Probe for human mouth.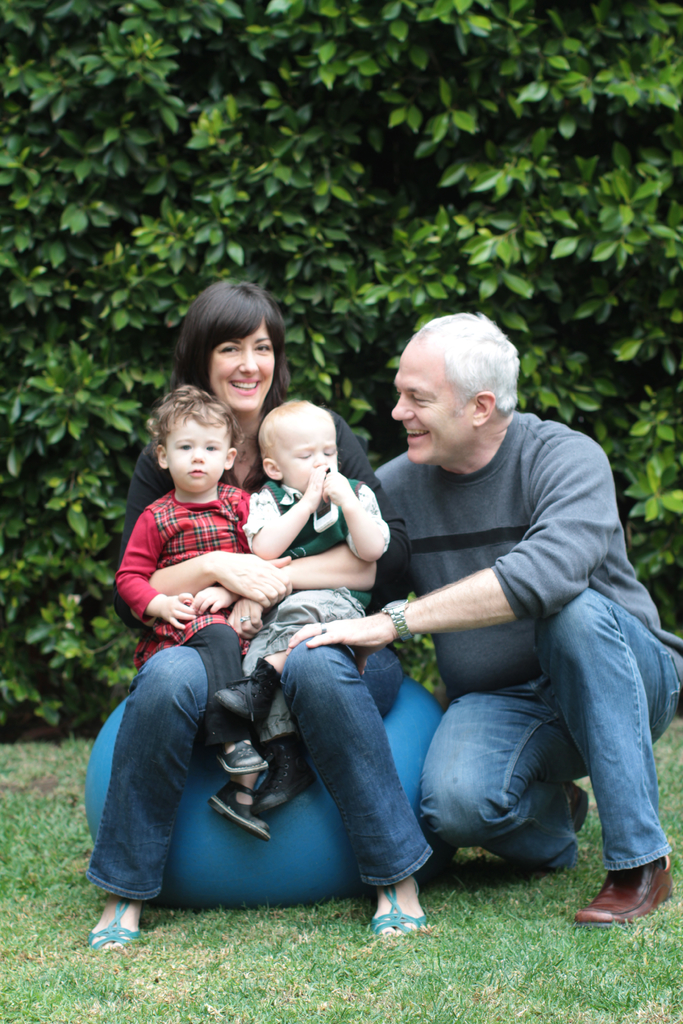
Probe result: x1=405, y1=420, x2=438, y2=449.
